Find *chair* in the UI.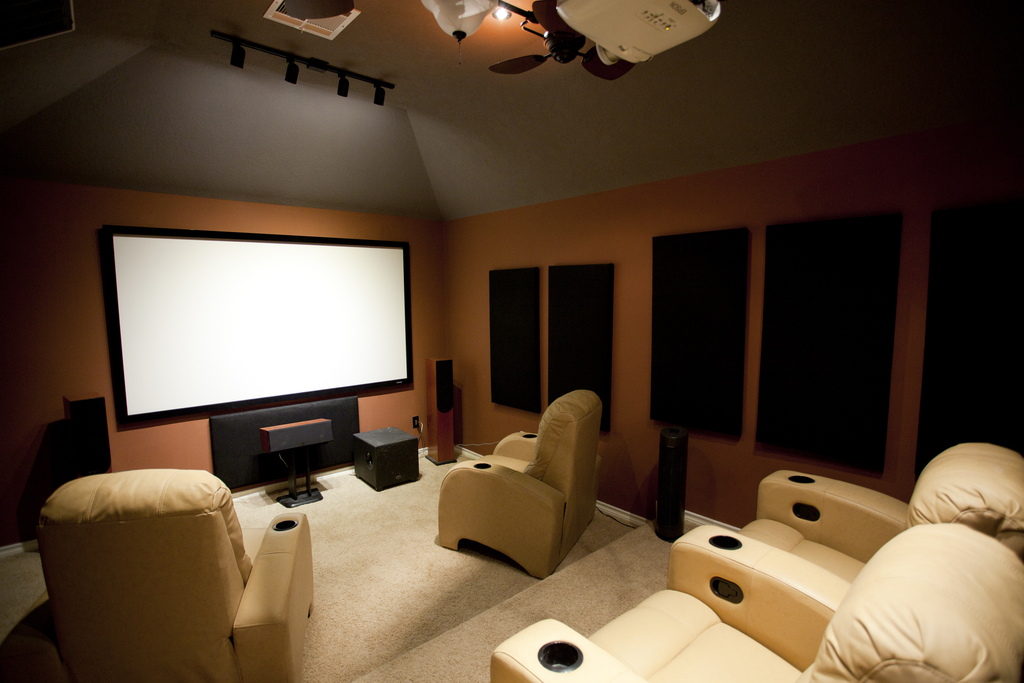
UI element at (45,470,321,682).
